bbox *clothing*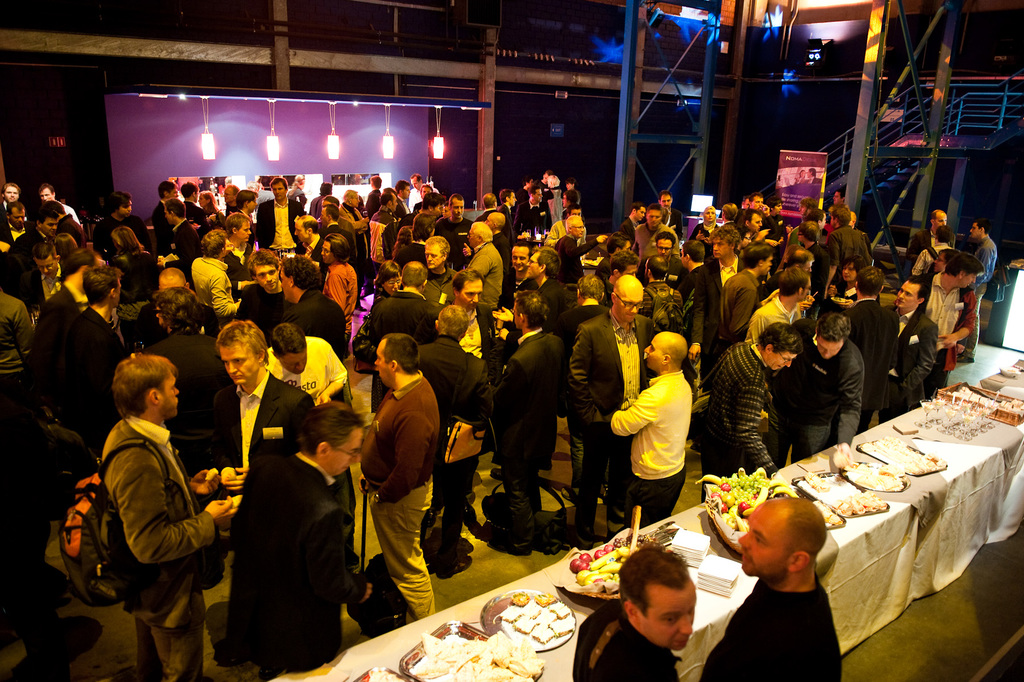
detection(435, 204, 469, 263)
